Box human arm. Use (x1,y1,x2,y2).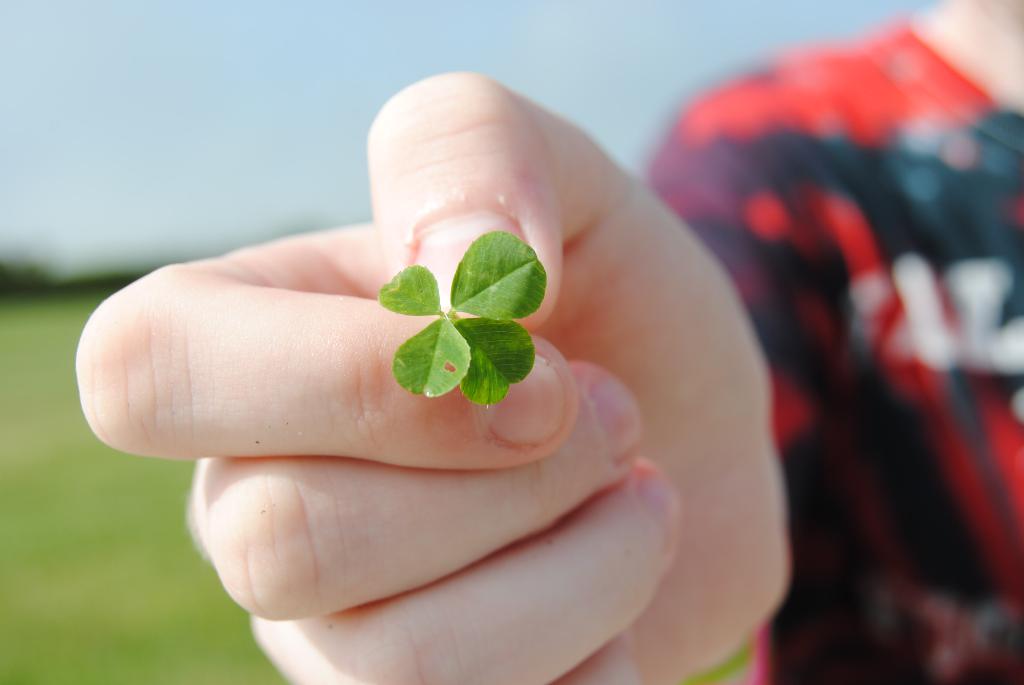
(72,71,811,684).
